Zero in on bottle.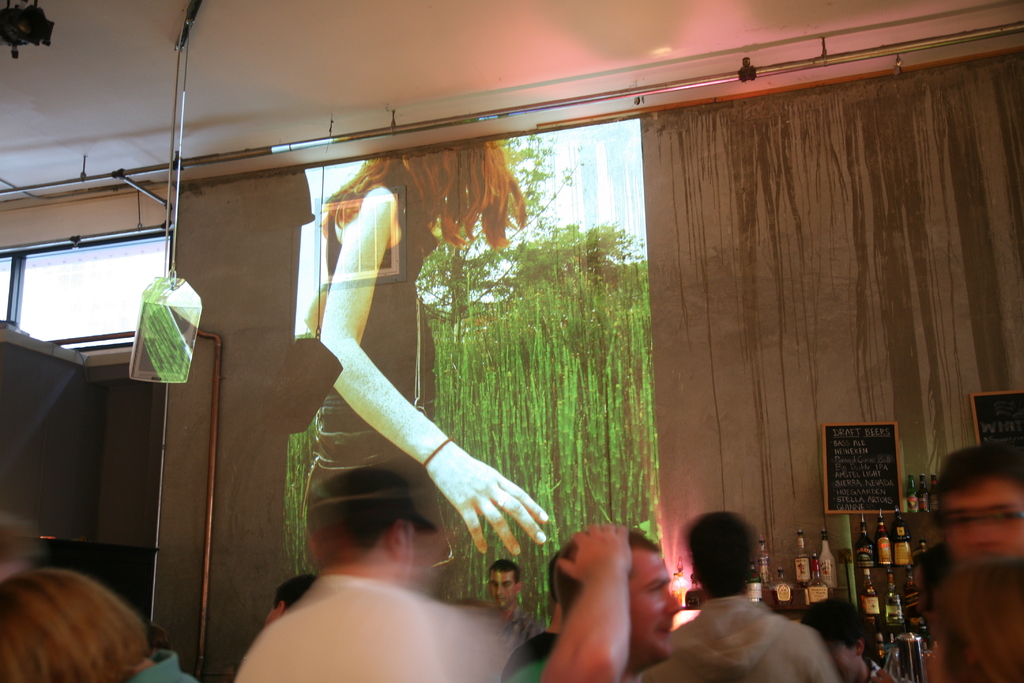
Zeroed in: 880,570,902,623.
